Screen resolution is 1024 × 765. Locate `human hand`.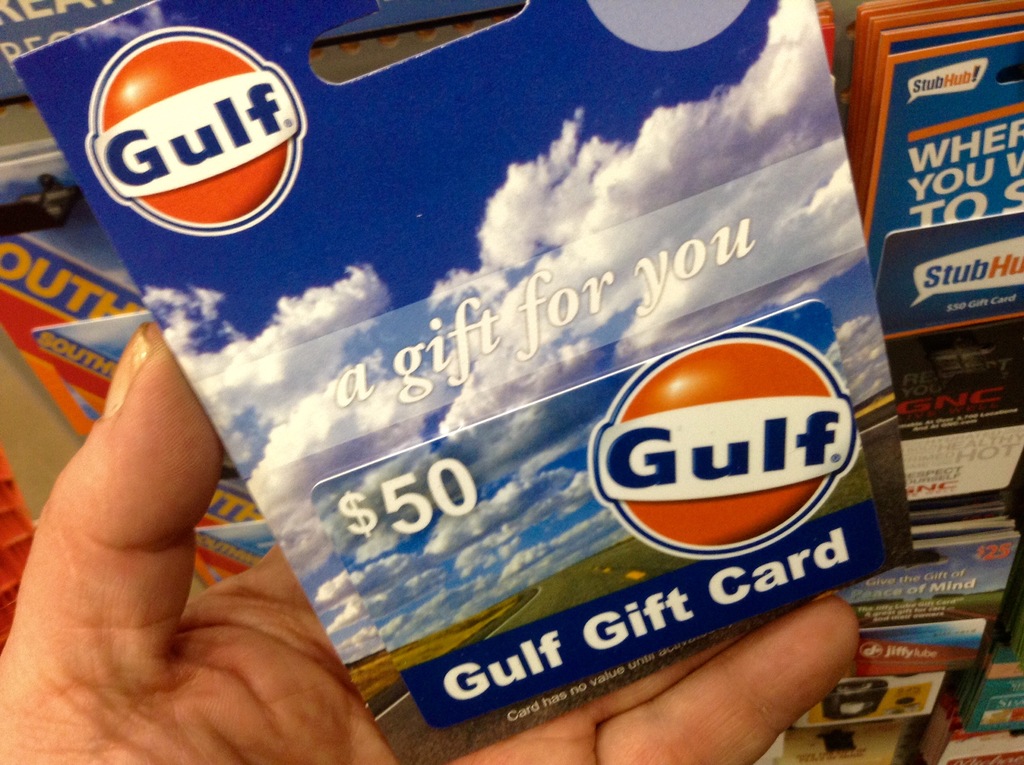
(0,317,861,764).
